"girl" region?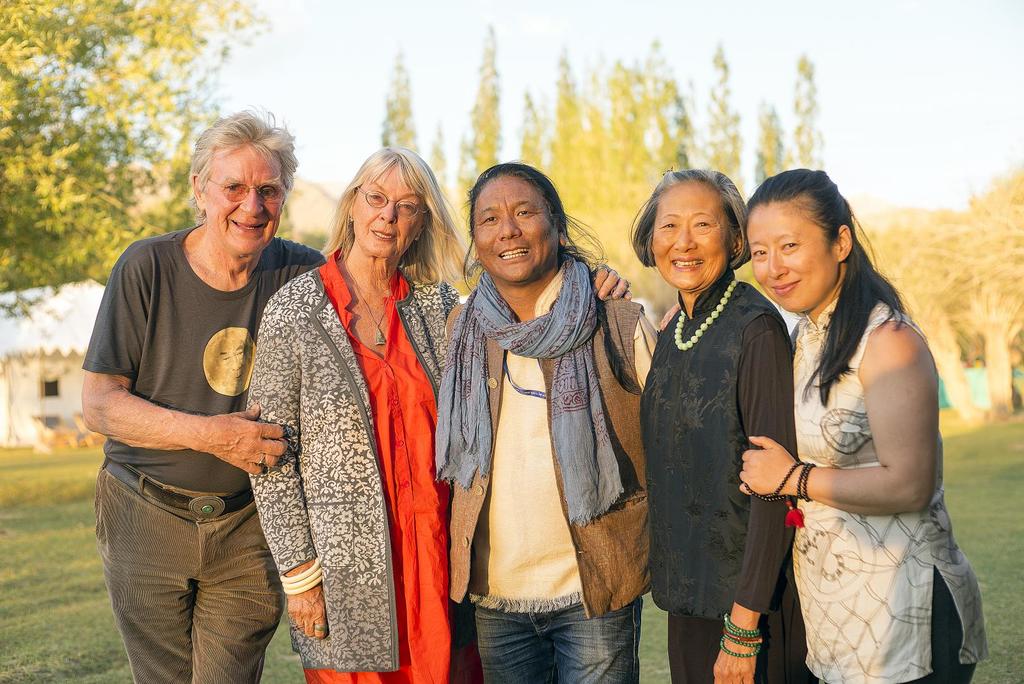
(x1=253, y1=147, x2=446, y2=682)
